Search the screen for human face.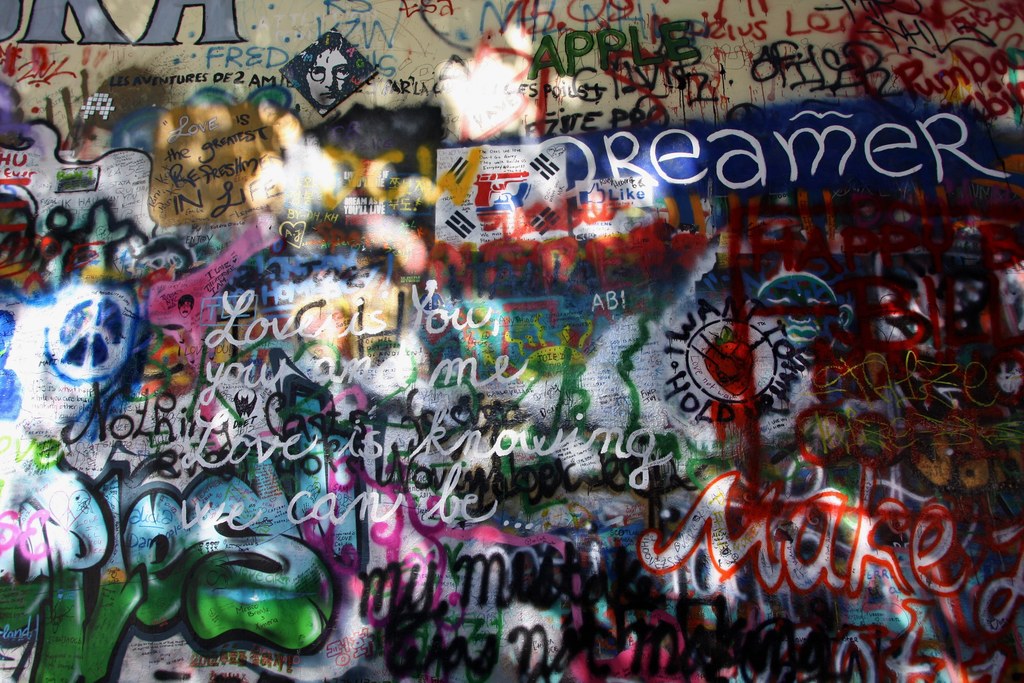
Found at detection(302, 48, 353, 108).
